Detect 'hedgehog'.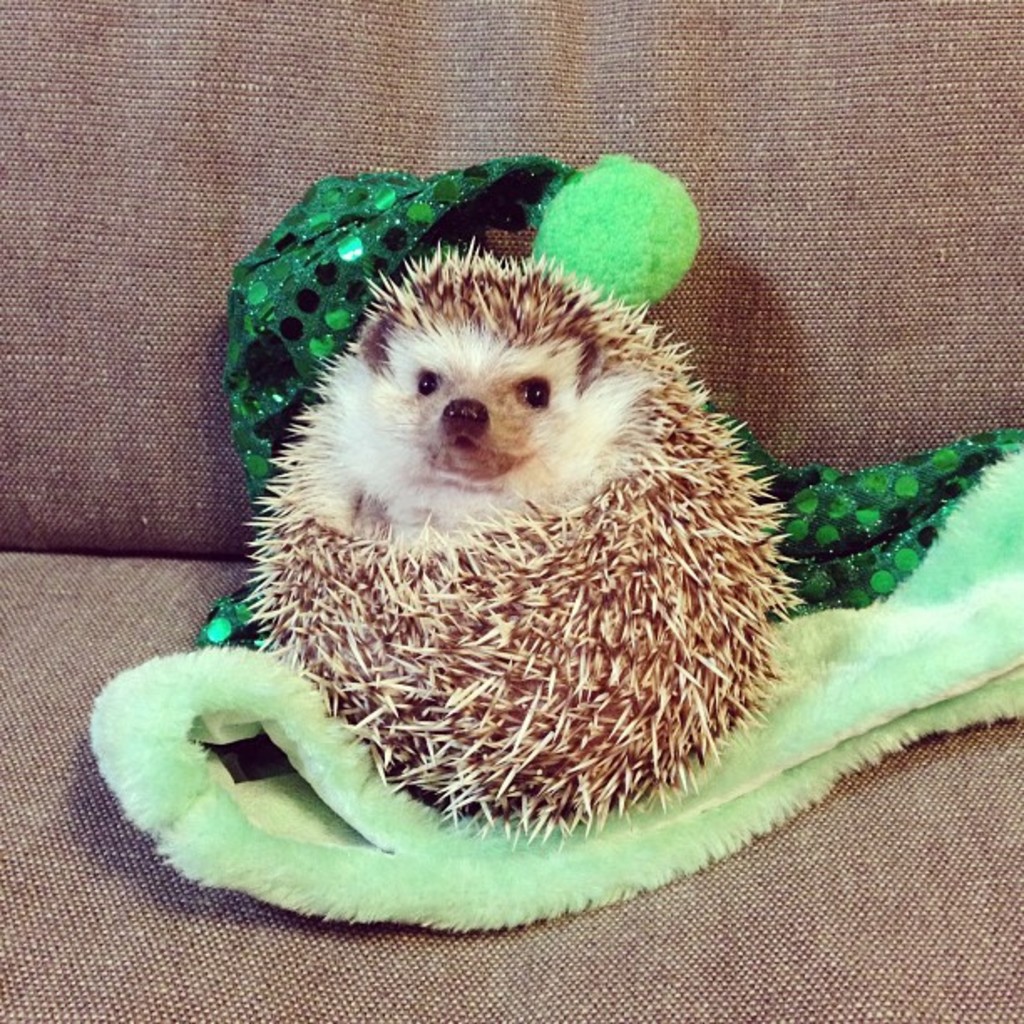
Detected at left=243, top=234, right=810, bottom=853.
